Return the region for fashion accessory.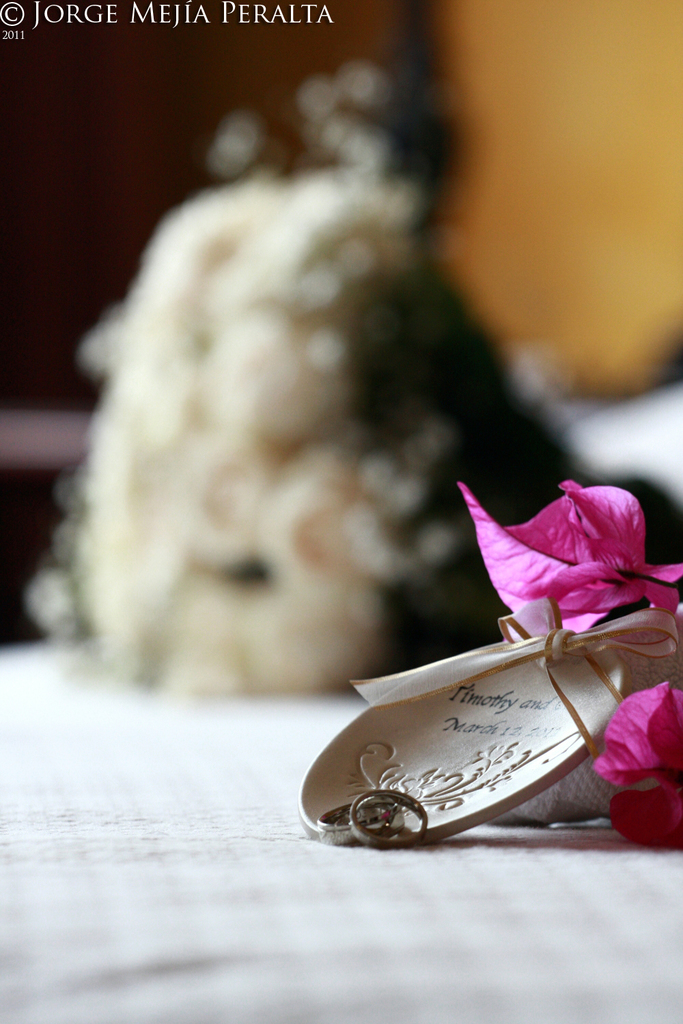
box(295, 598, 682, 852).
